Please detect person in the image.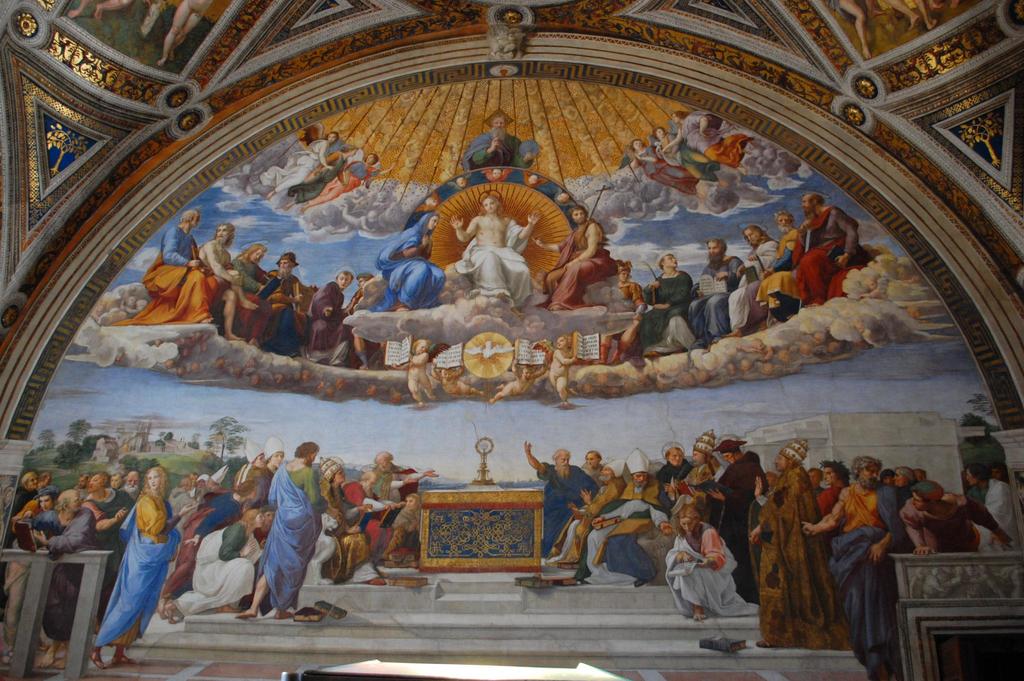
[x1=821, y1=0, x2=887, y2=60].
